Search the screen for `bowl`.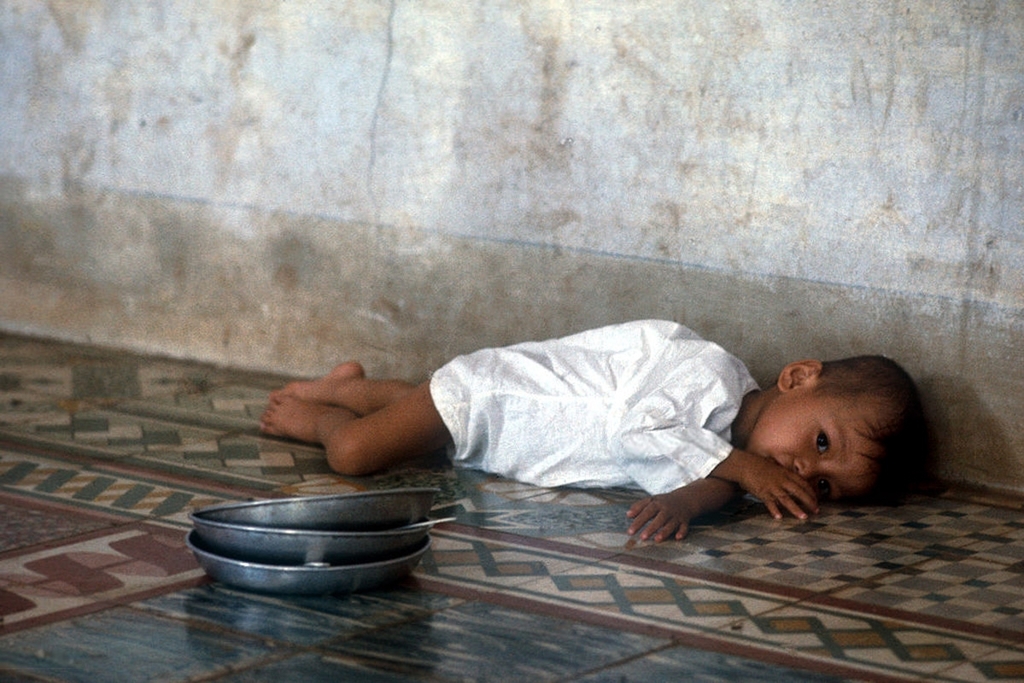
Found at (190,490,442,530).
